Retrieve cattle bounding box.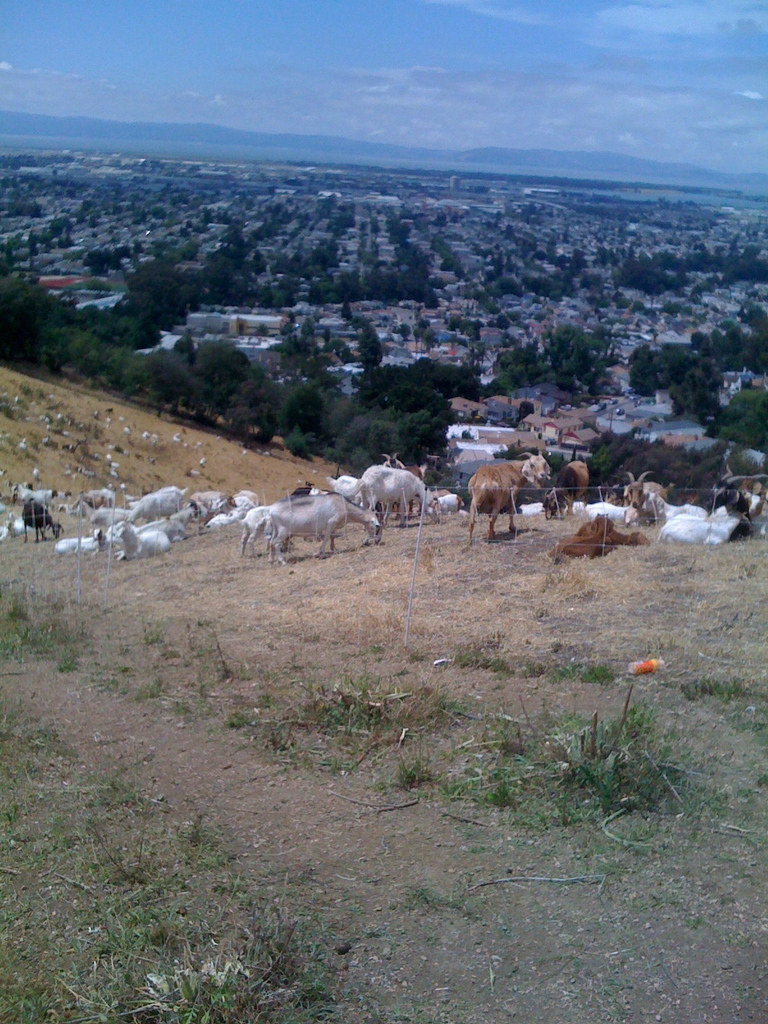
Bounding box: detection(429, 488, 450, 513).
